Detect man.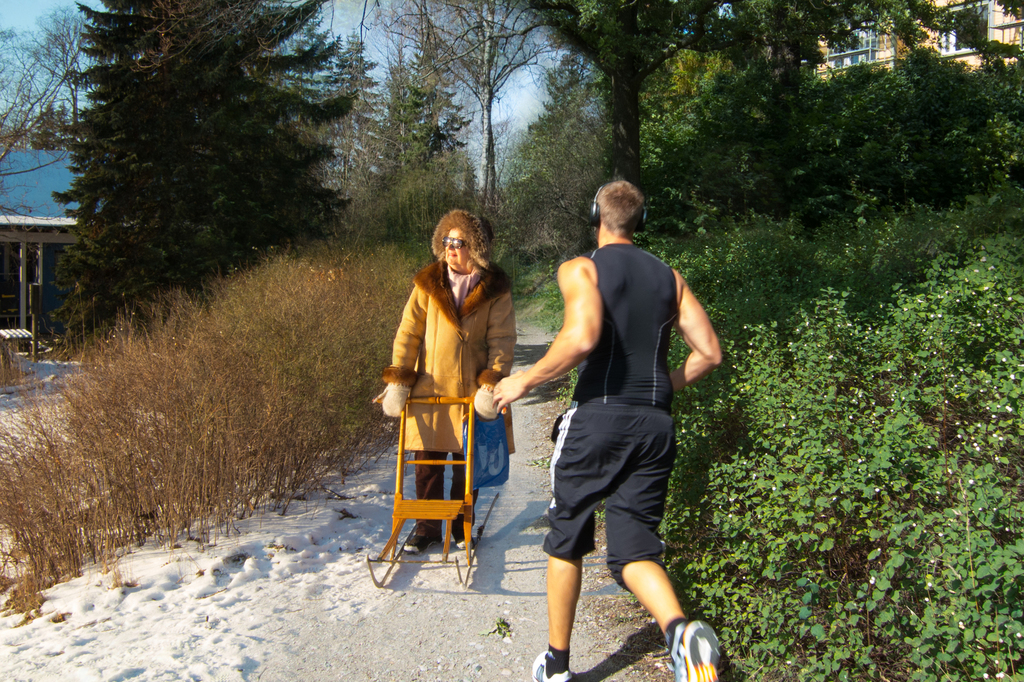
Detected at [490,177,737,680].
